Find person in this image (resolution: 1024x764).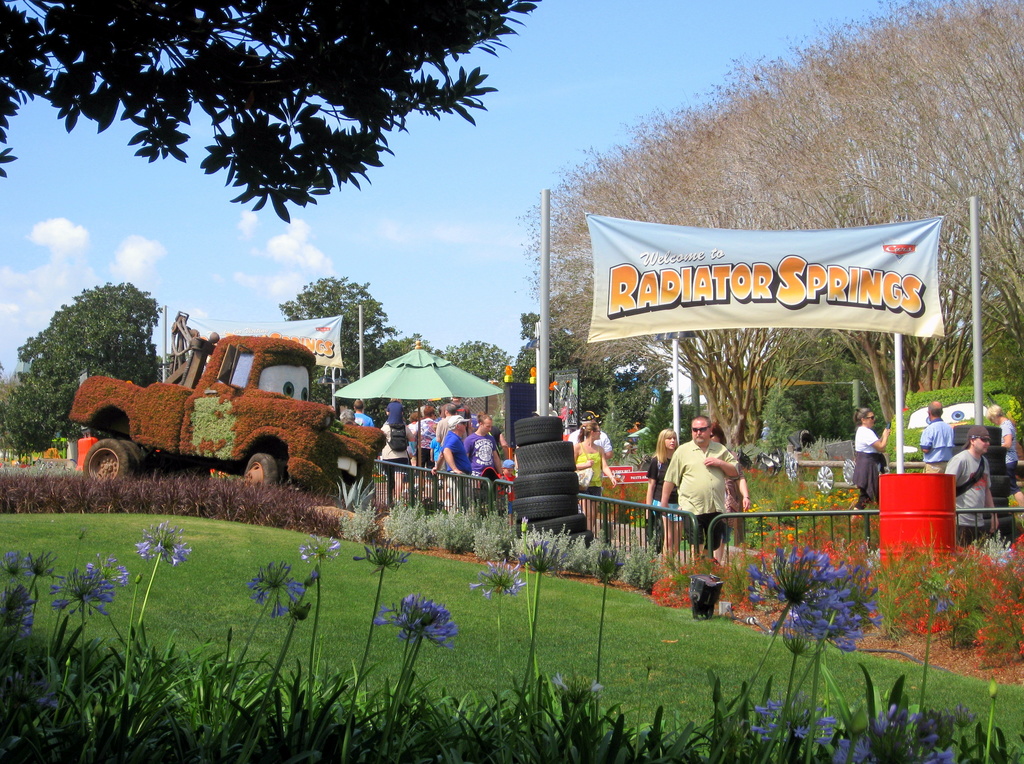
pyautogui.locateOnScreen(986, 402, 1023, 509).
